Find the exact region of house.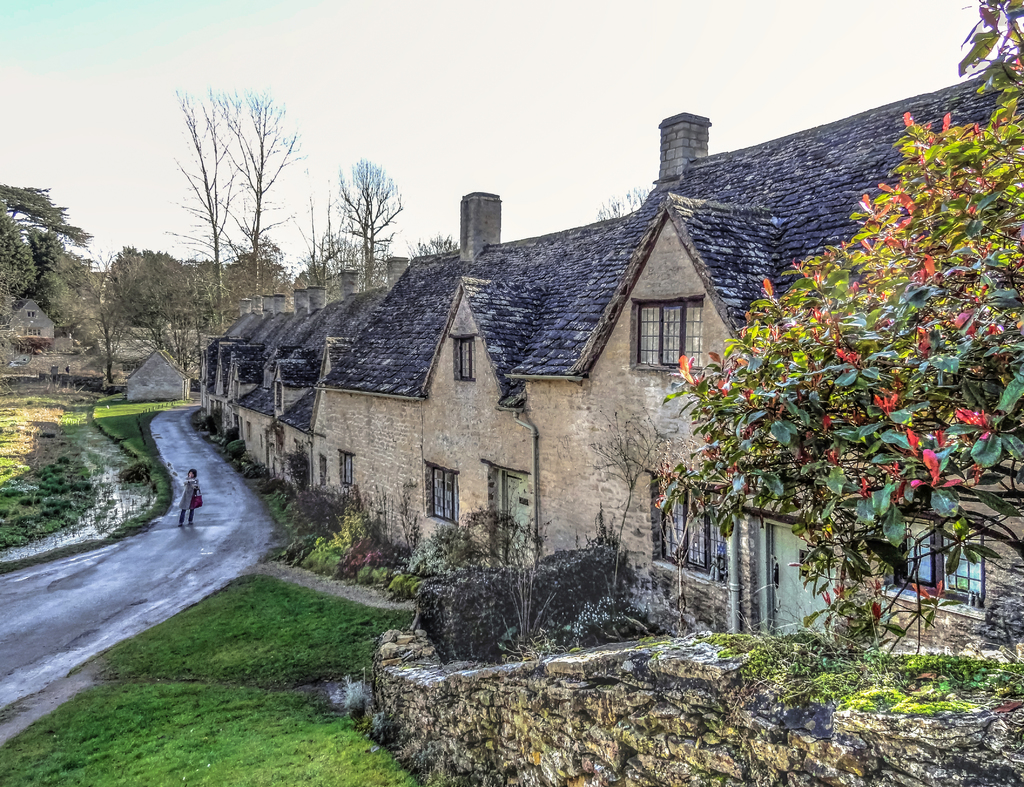
Exact region: x1=123 y1=350 x2=193 y2=398.
